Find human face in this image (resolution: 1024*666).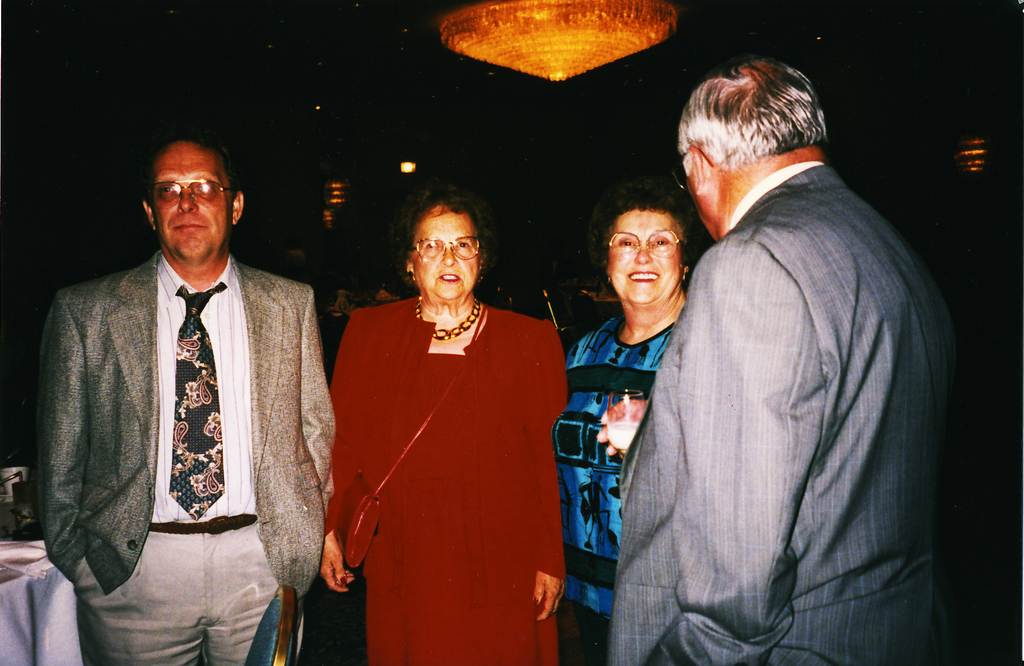
148, 143, 239, 265.
